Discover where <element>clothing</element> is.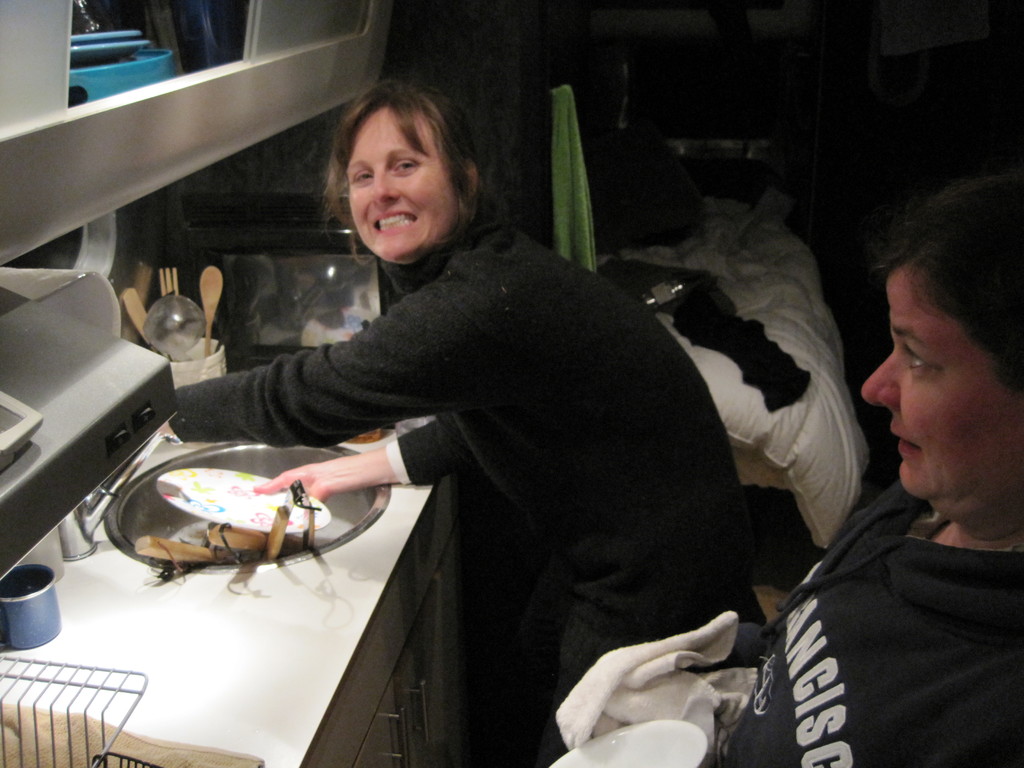
Discovered at 731:477:1015:756.
